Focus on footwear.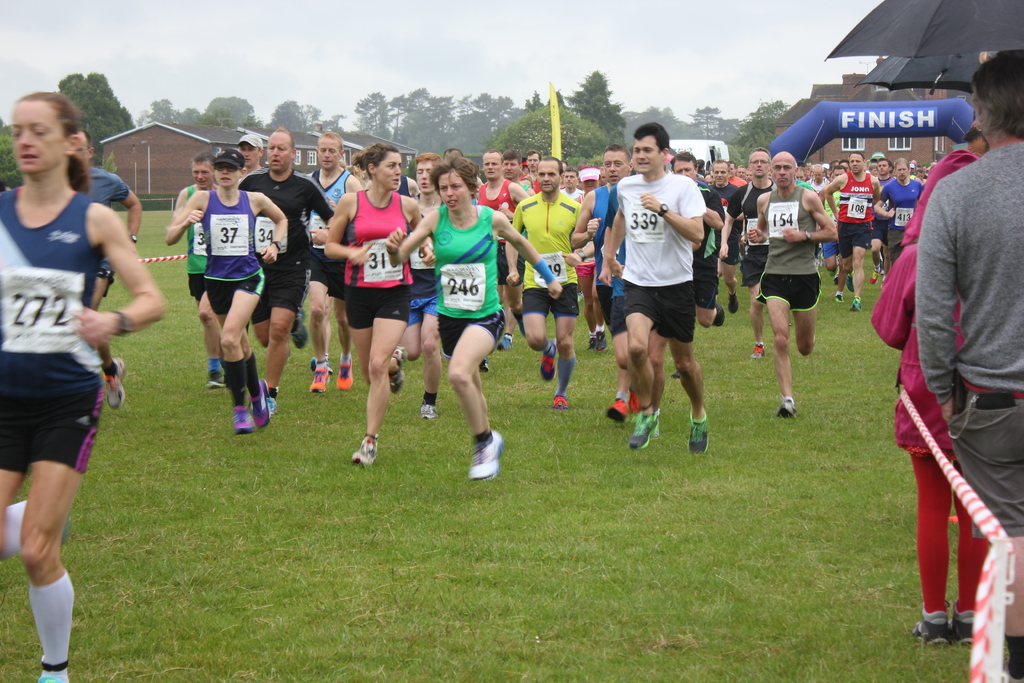
Focused at rect(335, 357, 356, 390).
